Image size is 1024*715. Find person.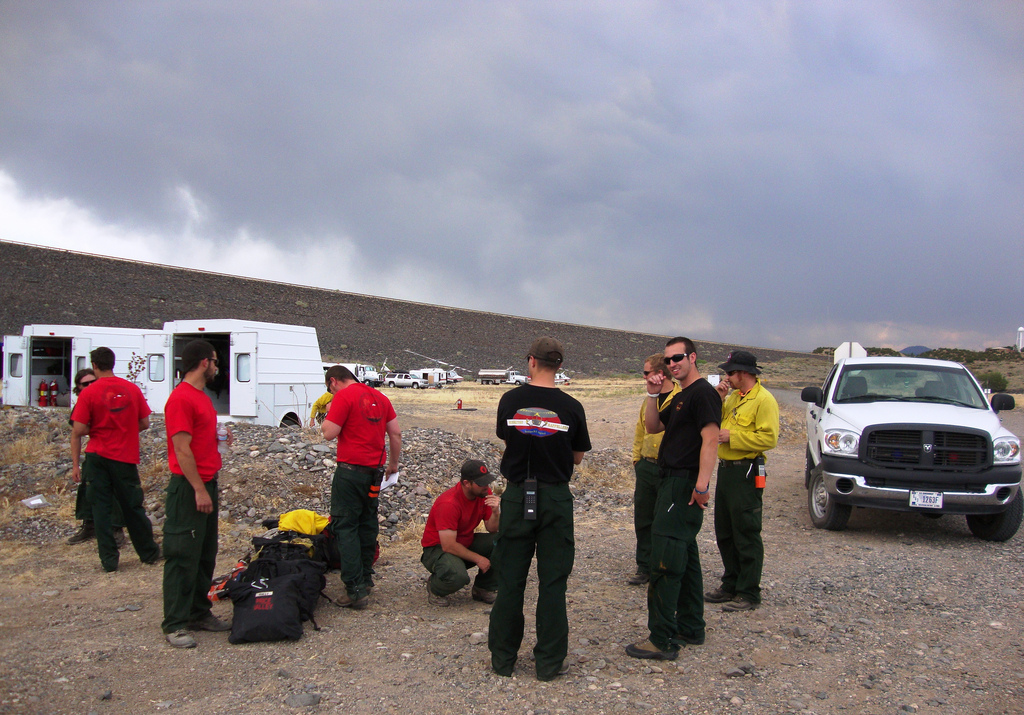
pyautogui.locateOnScreen(162, 333, 233, 650).
